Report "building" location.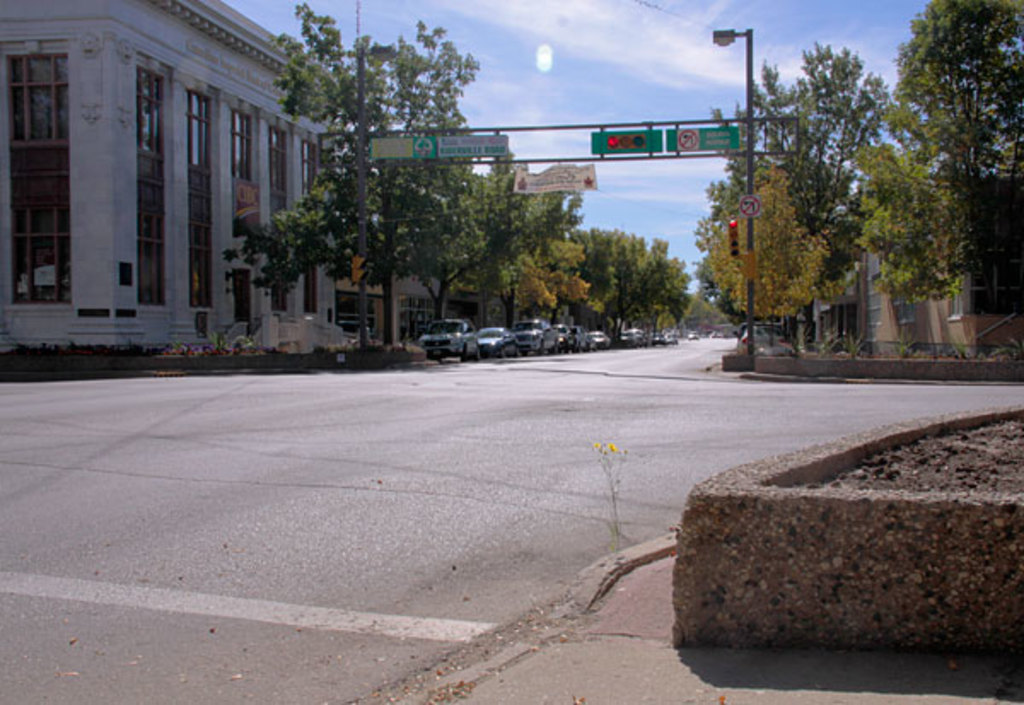
Report: [left=396, top=263, right=481, bottom=347].
